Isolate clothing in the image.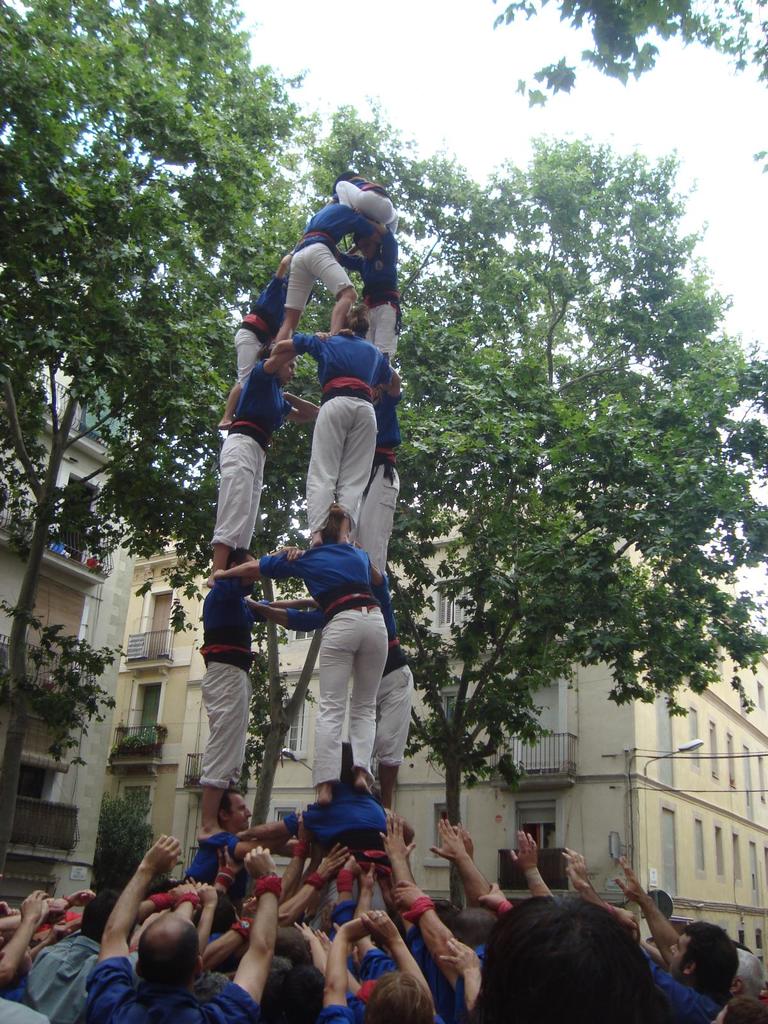
Isolated region: left=195, top=577, right=263, bottom=788.
